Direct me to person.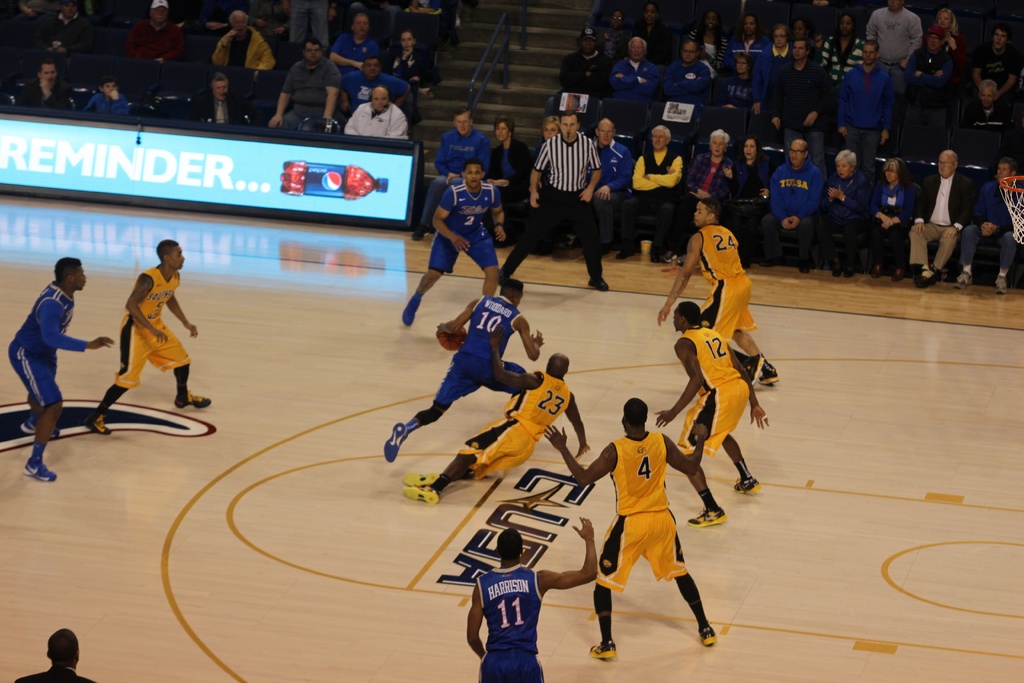
Direction: {"x1": 399, "y1": 163, "x2": 506, "y2": 333}.
